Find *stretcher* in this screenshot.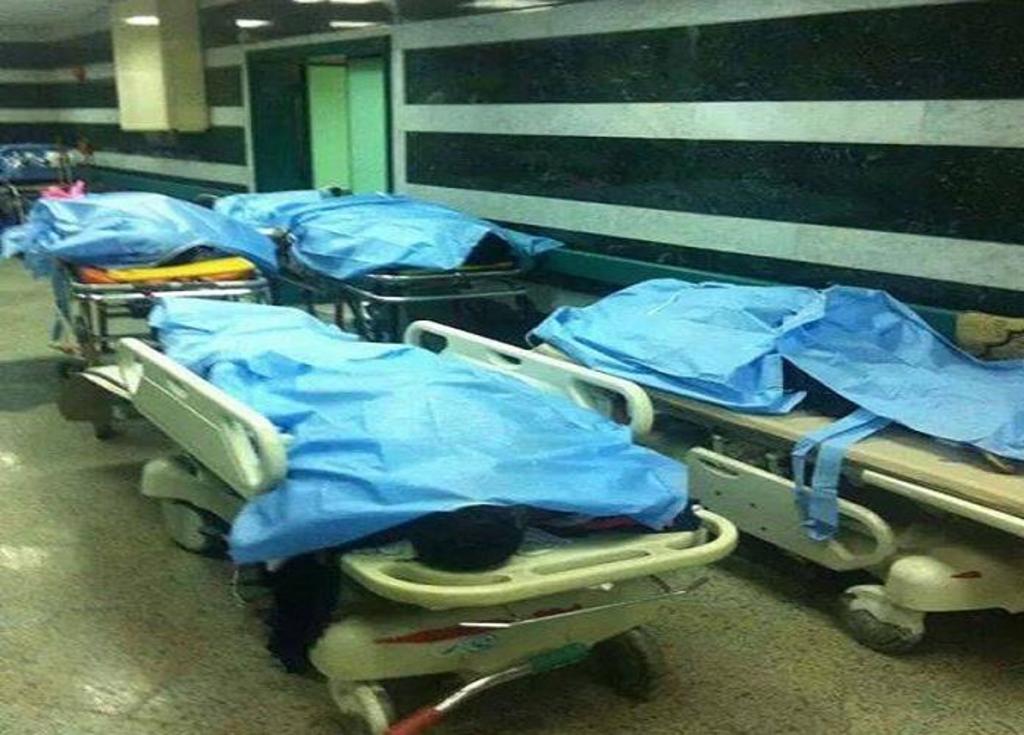
The bounding box for *stretcher* is [x1=0, y1=140, x2=81, y2=229].
